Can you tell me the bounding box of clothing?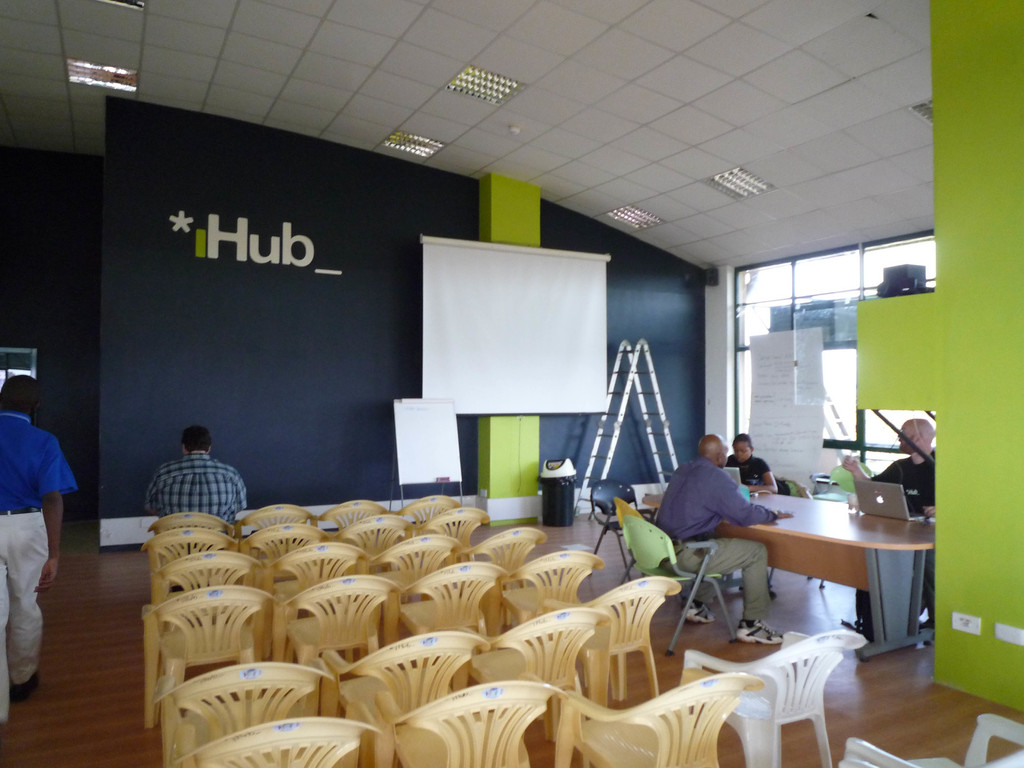
[0,412,76,682].
